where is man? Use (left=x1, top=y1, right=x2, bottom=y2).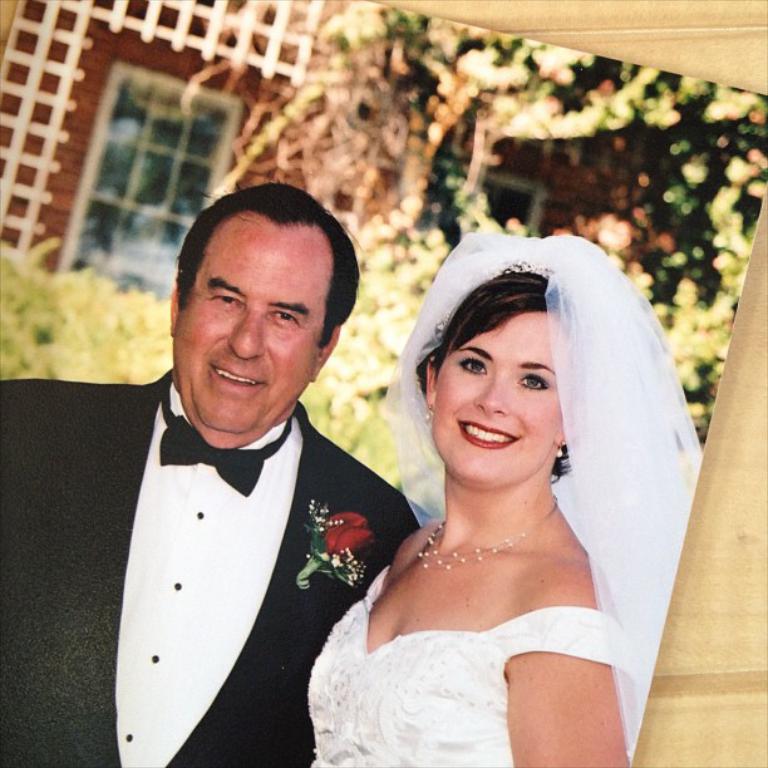
(left=83, top=211, right=425, bottom=764).
